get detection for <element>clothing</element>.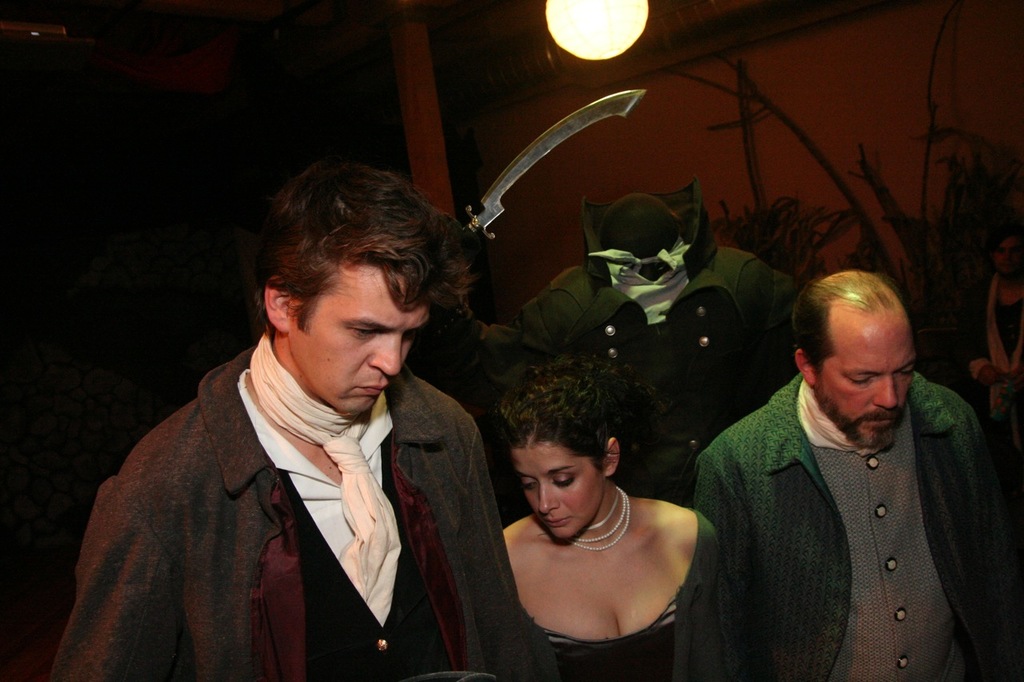
Detection: <bbox>70, 327, 521, 681</bbox>.
